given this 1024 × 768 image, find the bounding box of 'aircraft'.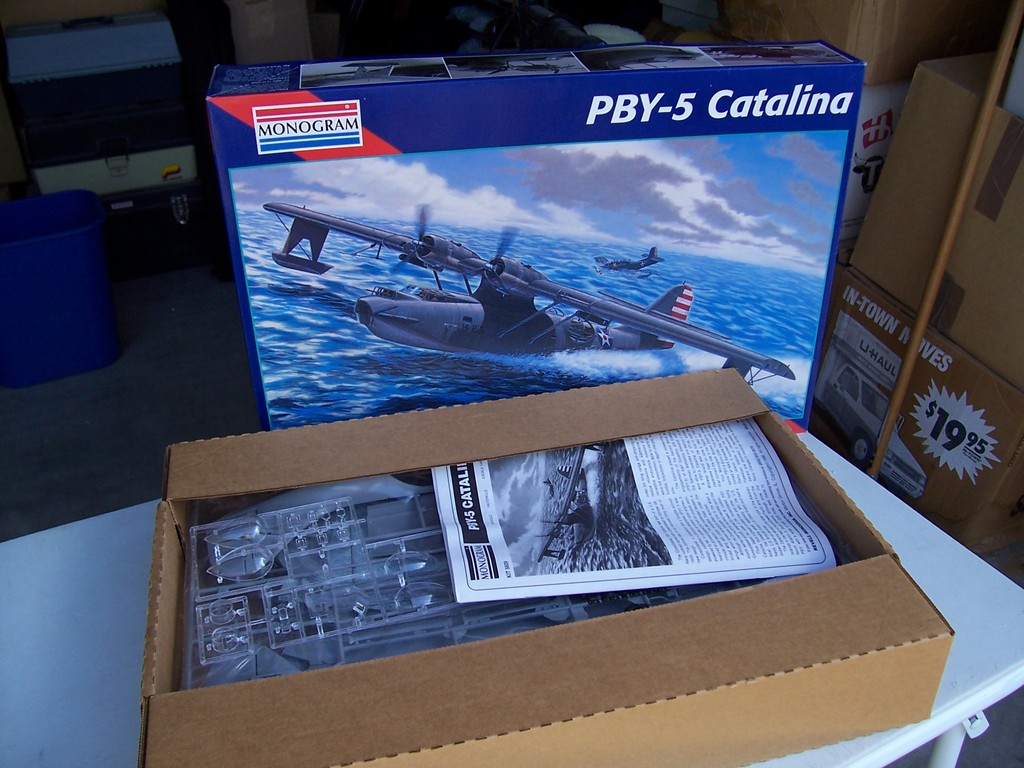
273/198/798/386.
